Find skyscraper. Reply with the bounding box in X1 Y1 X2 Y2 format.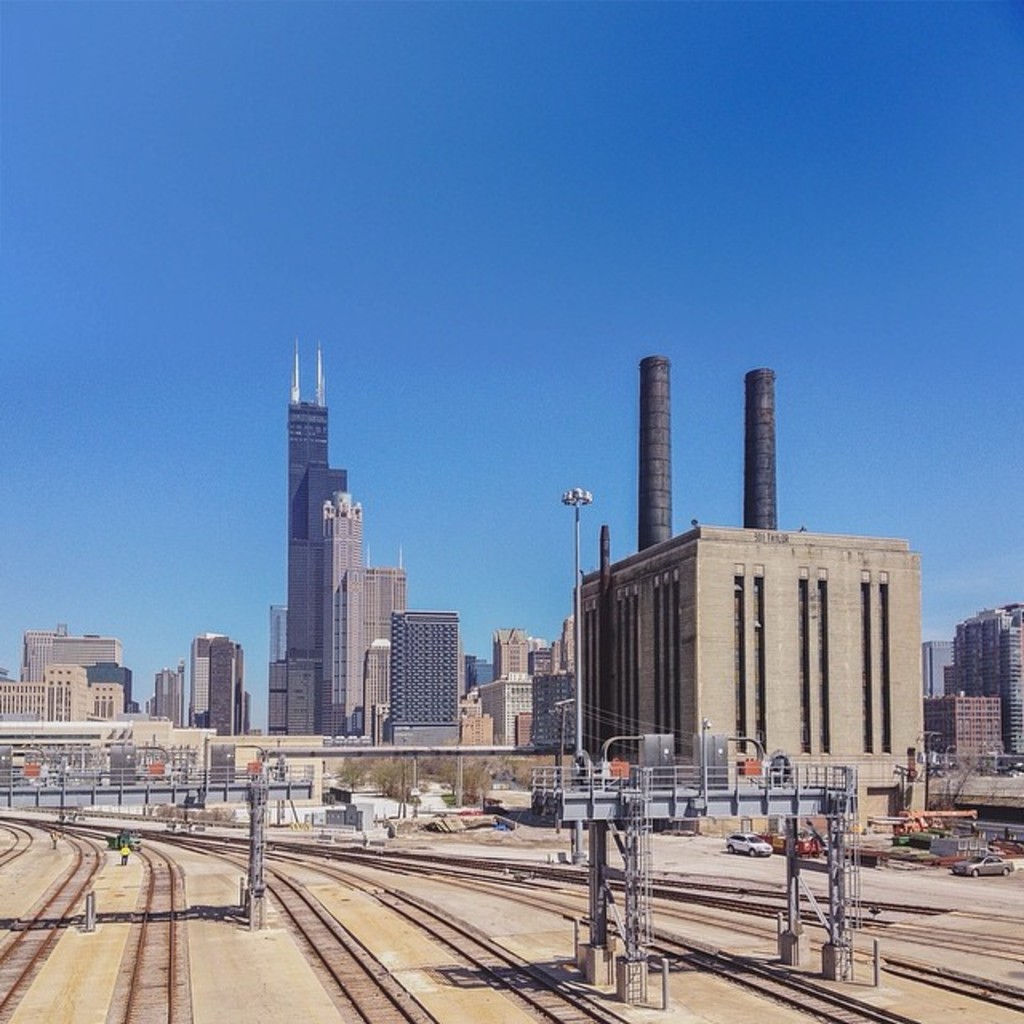
146 662 187 726.
